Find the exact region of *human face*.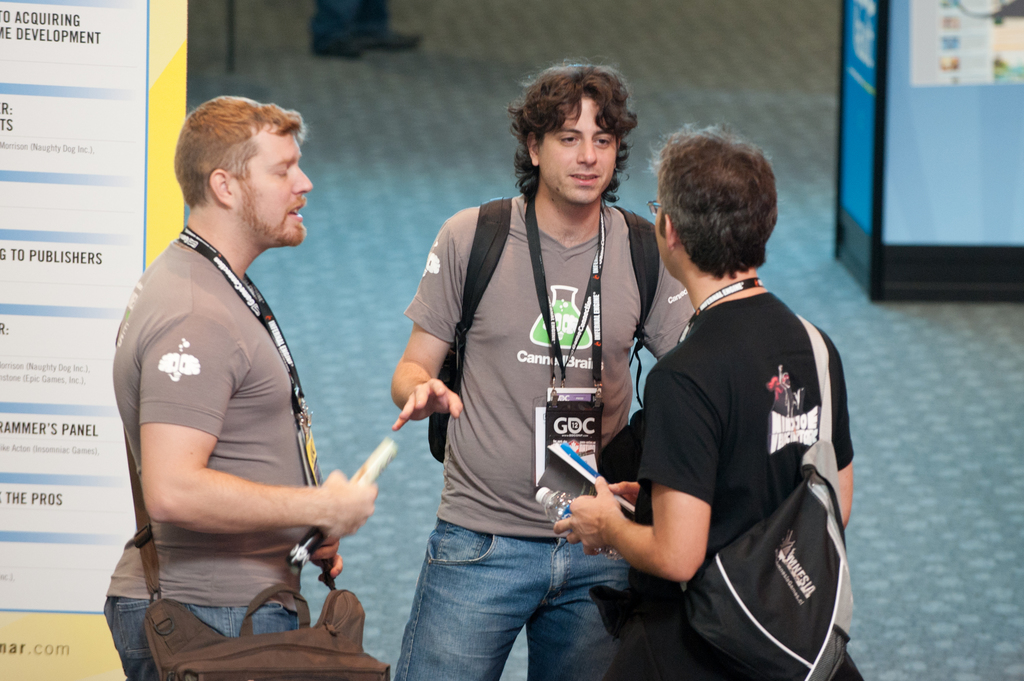
Exact region: <region>237, 125, 316, 242</region>.
